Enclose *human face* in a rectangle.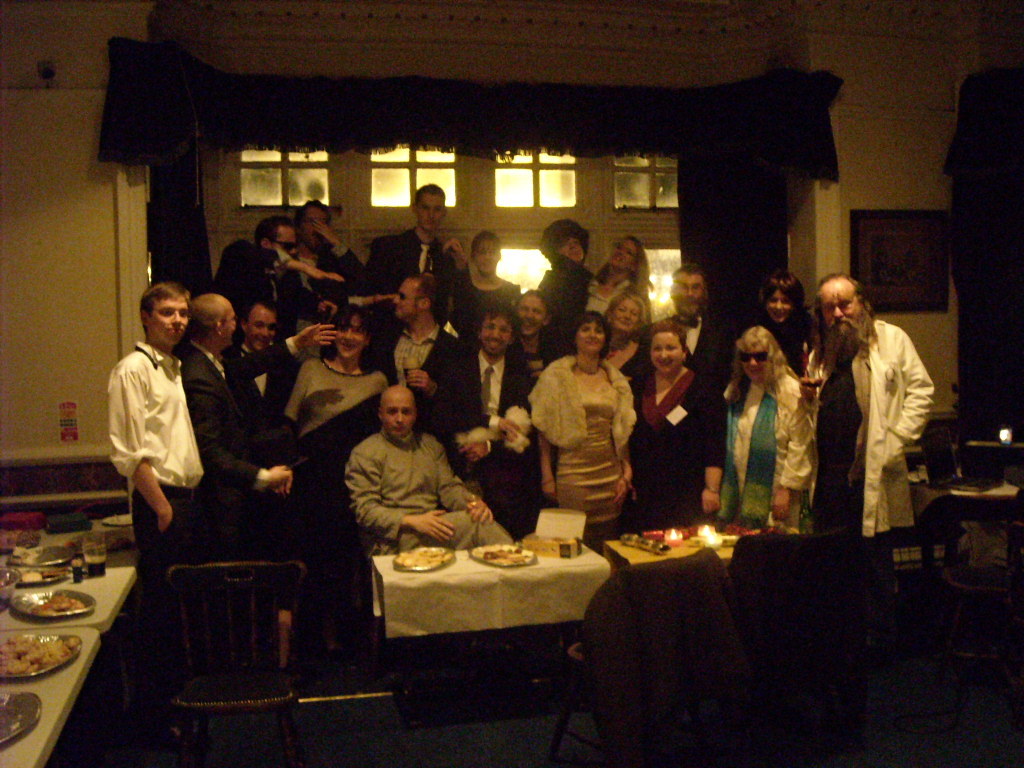
Rect(484, 315, 512, 354).
